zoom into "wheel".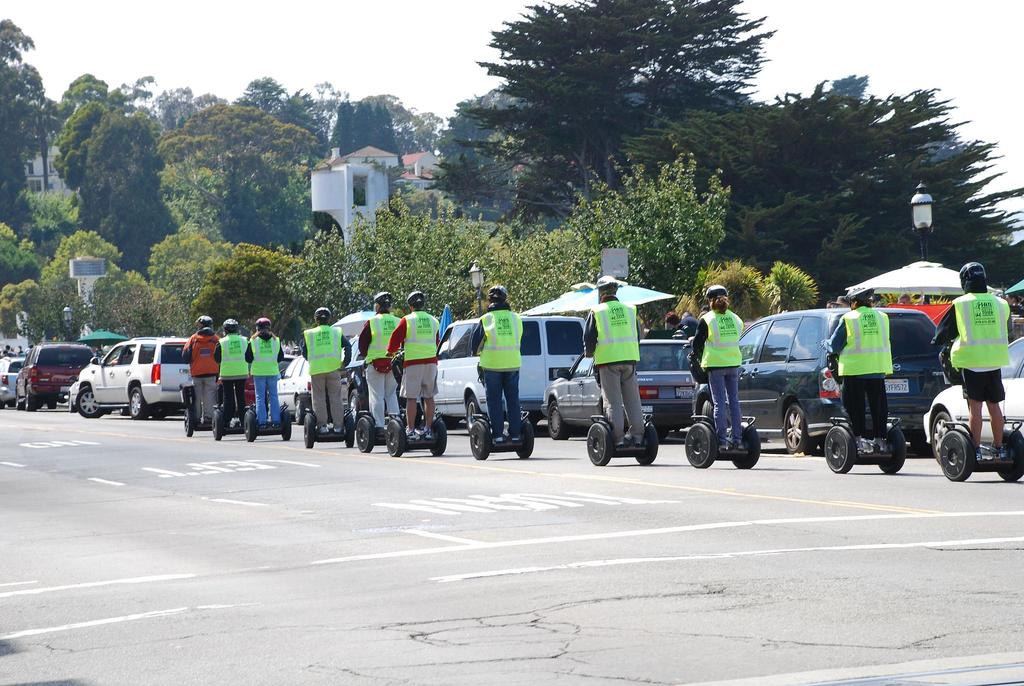
Zoom target: 930,409,954,458.
